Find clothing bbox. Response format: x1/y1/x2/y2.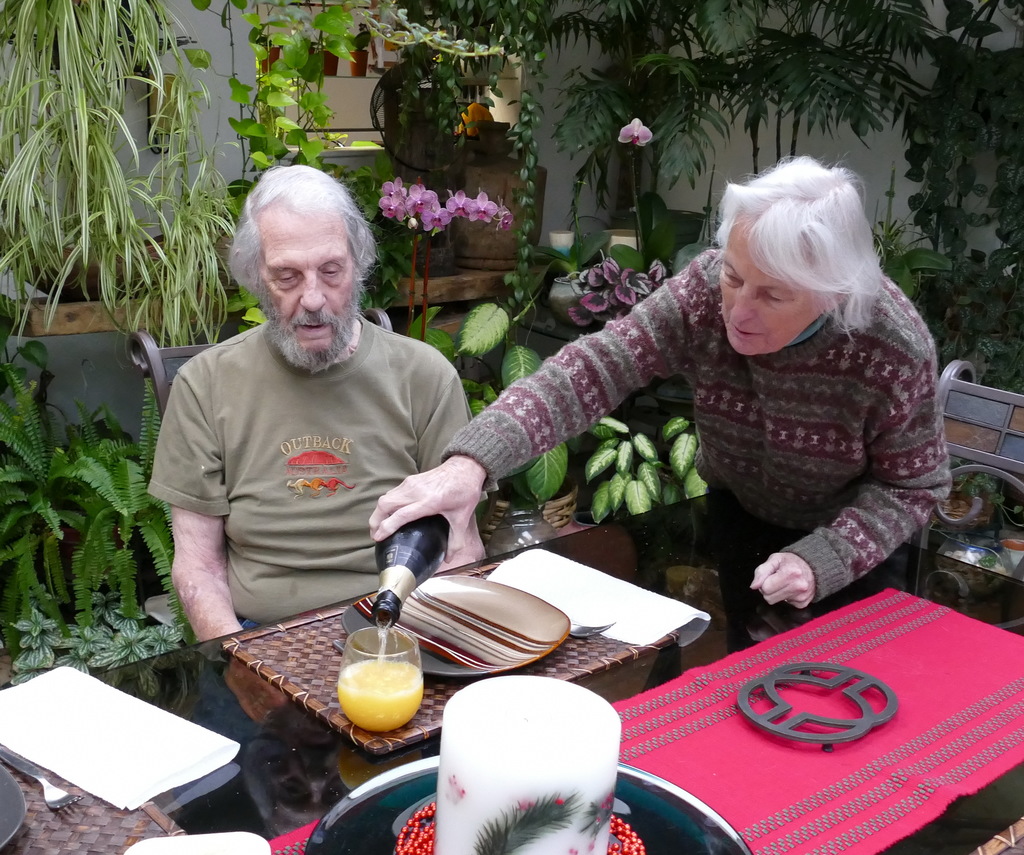
125/262/489/658.
